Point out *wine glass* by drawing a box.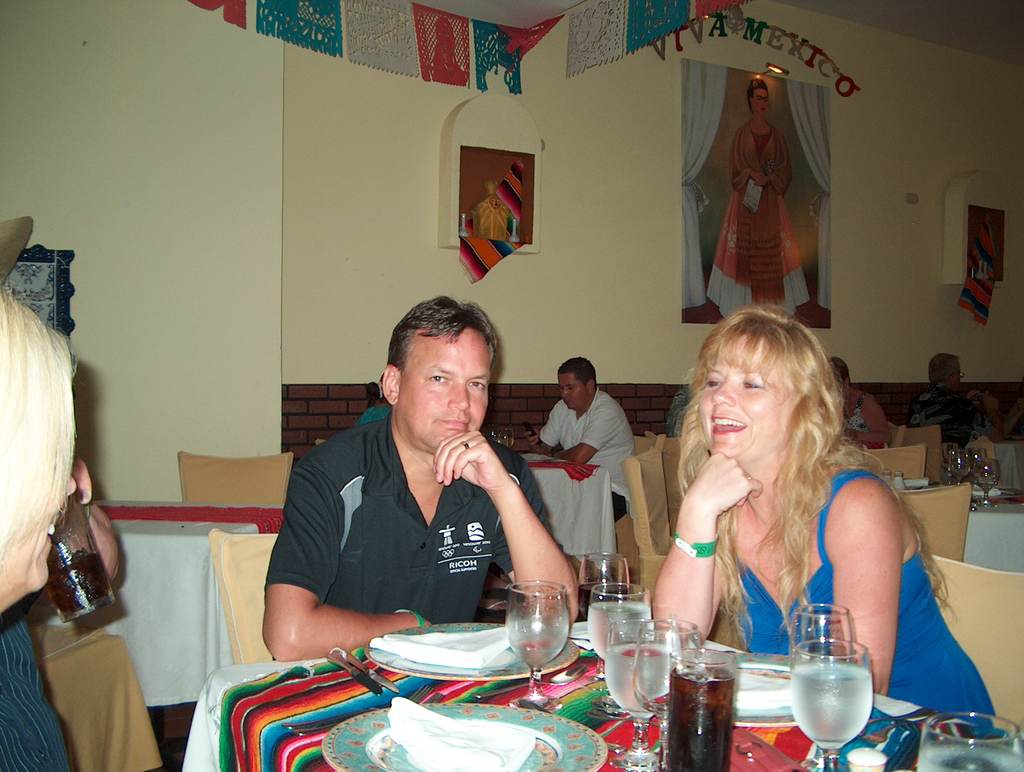
pyautogui.locateOnScreen(918, 712, 1023, 771).
